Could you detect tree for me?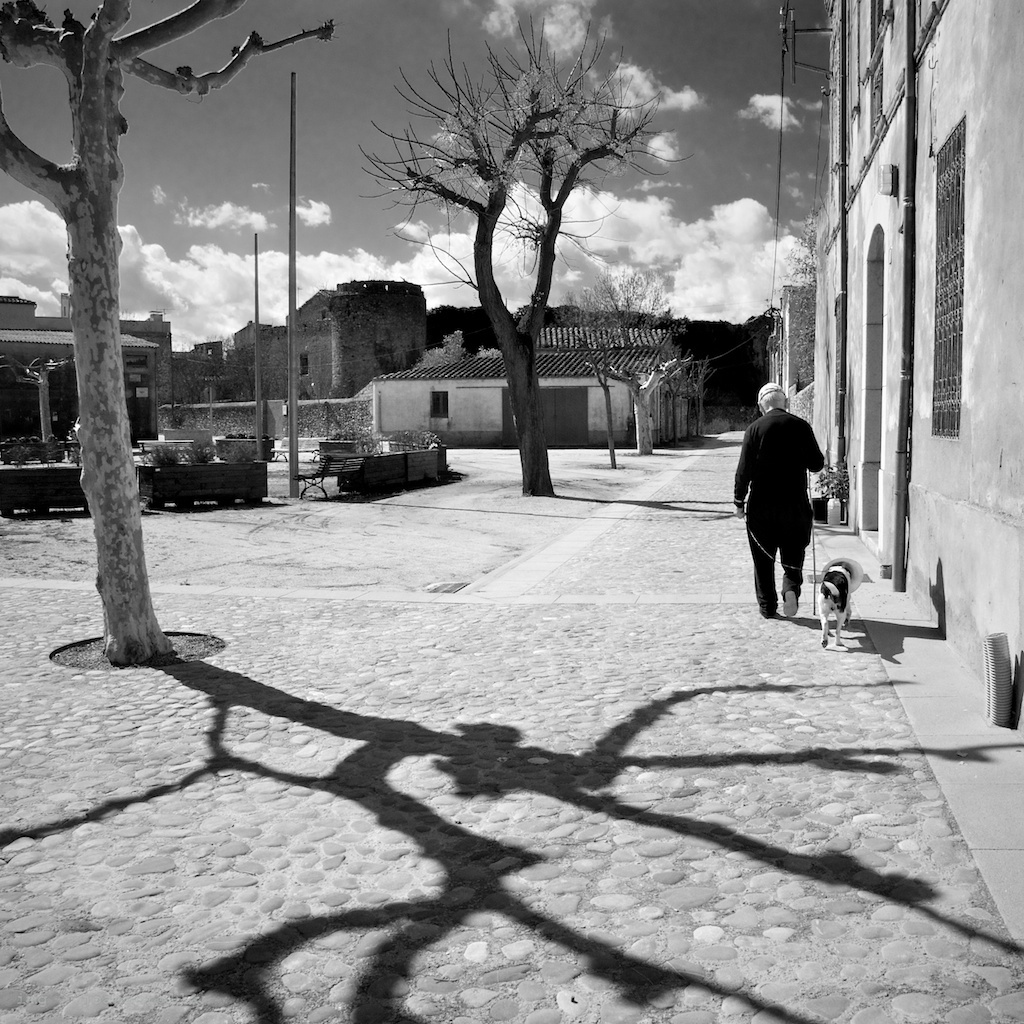
Detection result: BBox(557, 268, 673, 440).
